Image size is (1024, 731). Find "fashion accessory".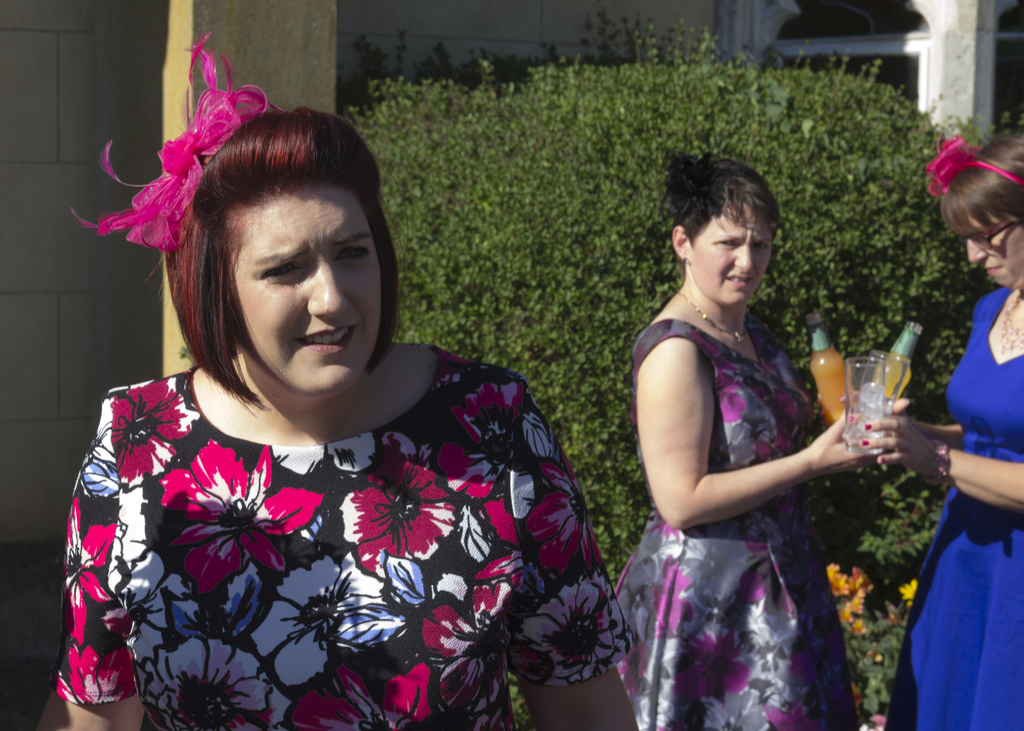
{"left": 924, "top": 134, "right": 1023, "bottom": 196}.
